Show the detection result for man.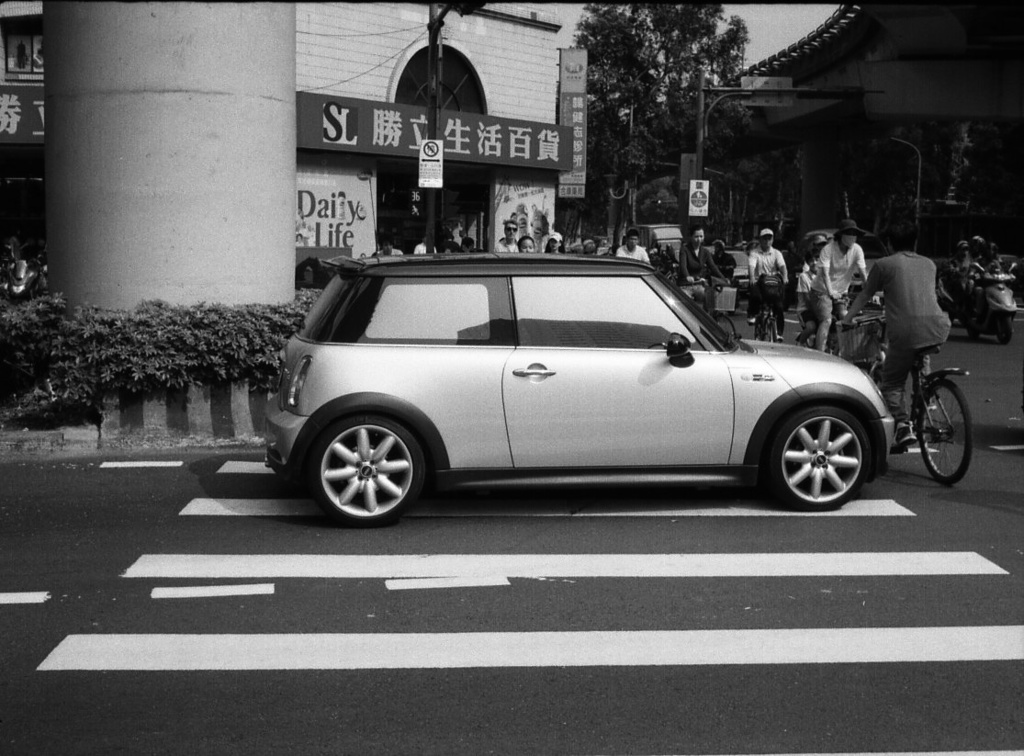
locate(413, 235, 439, 253).
